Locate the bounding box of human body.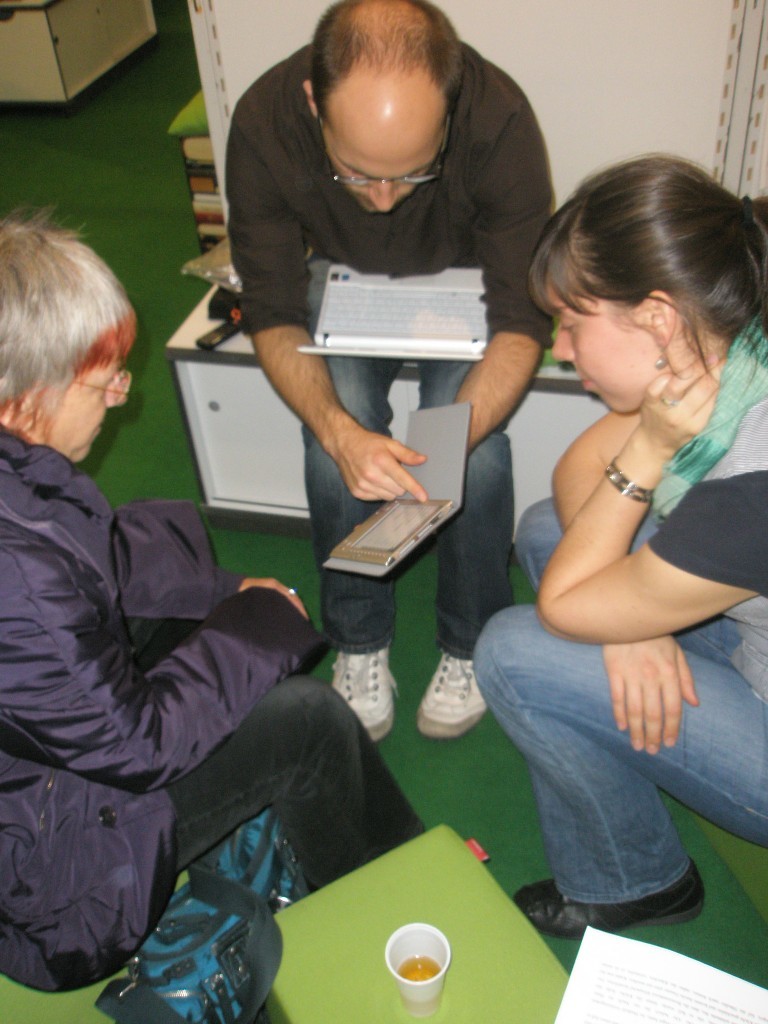
Bounding box: (x1=477, y1=179, x2=758, y2=961).
